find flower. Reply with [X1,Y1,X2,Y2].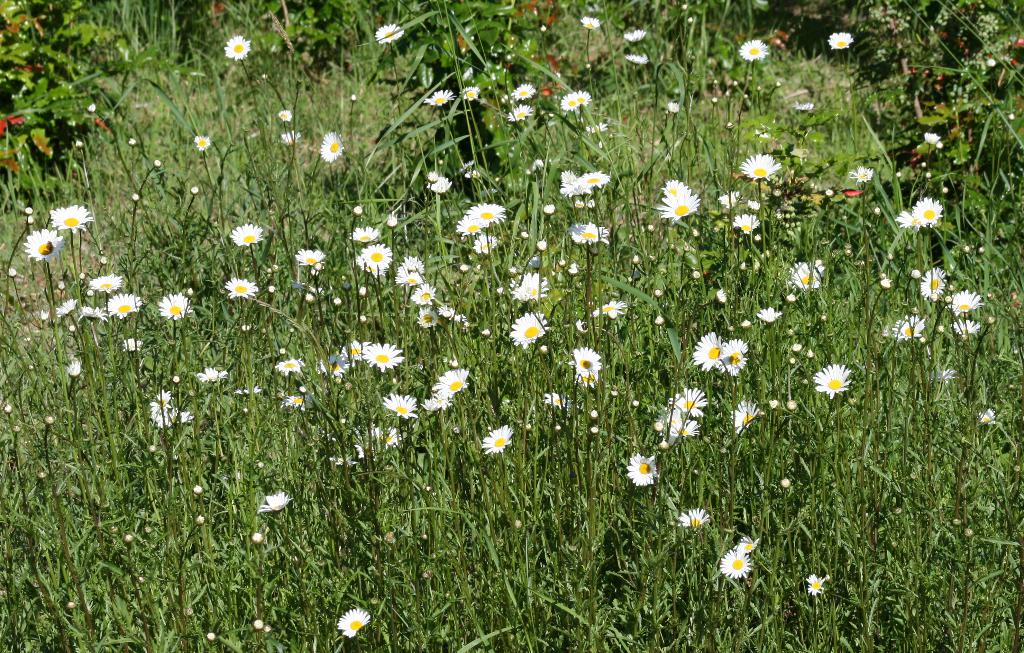
[952,314,979,335].
